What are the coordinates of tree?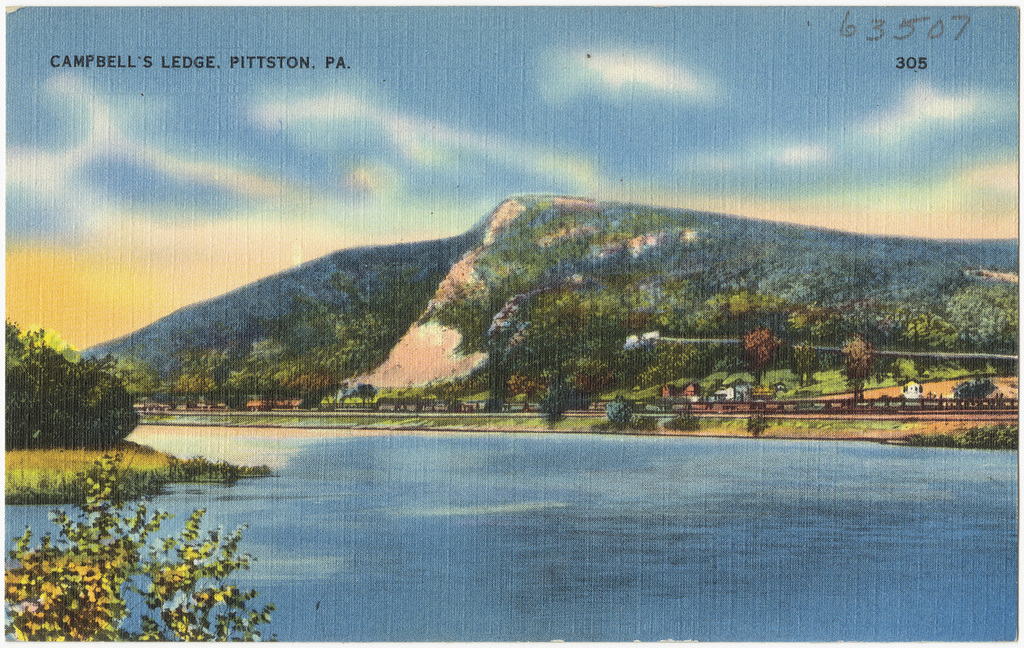
bbox(746, 324, 779, 389).
